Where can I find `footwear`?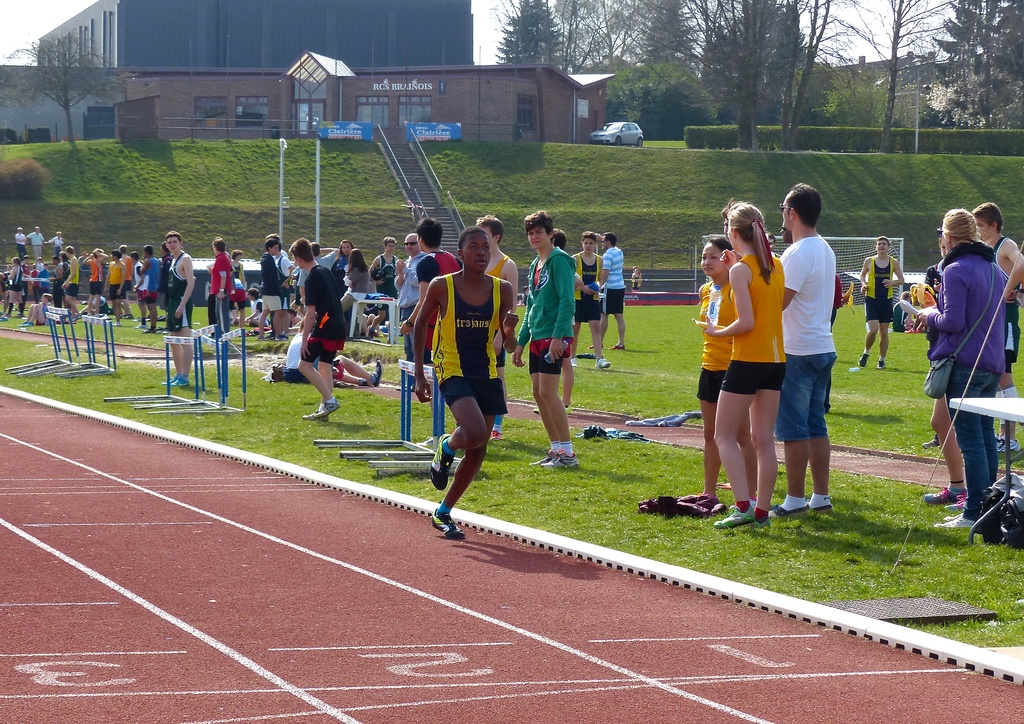
You can find it at [left=904, top=328, right=922, bottom=333].
